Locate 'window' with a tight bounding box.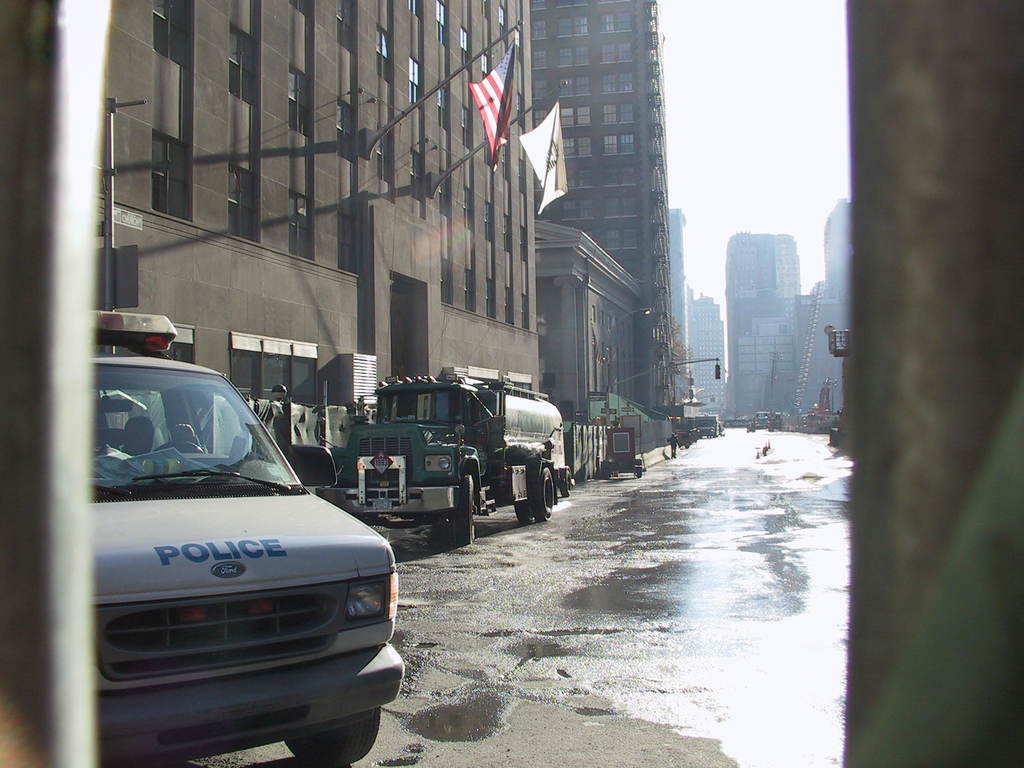
{"left": 484, "top": 279, "right": 500, "bottom": 316}.
